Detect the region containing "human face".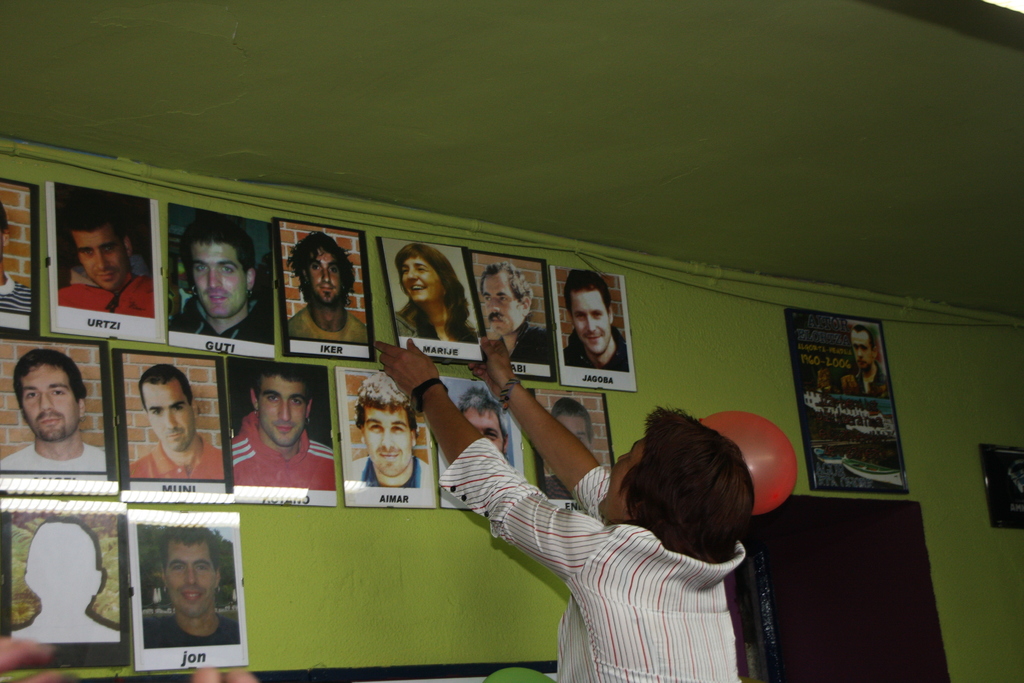
rect(306, 253, 344, 300).
